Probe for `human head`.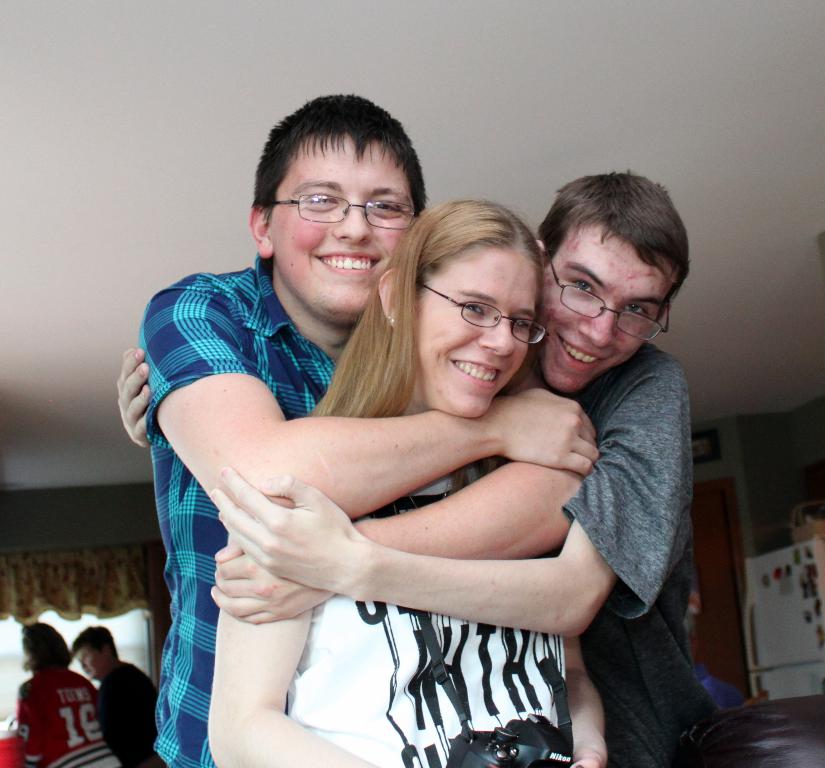
Probe result: x1=533 y1=174 x2=693 y2=395.
